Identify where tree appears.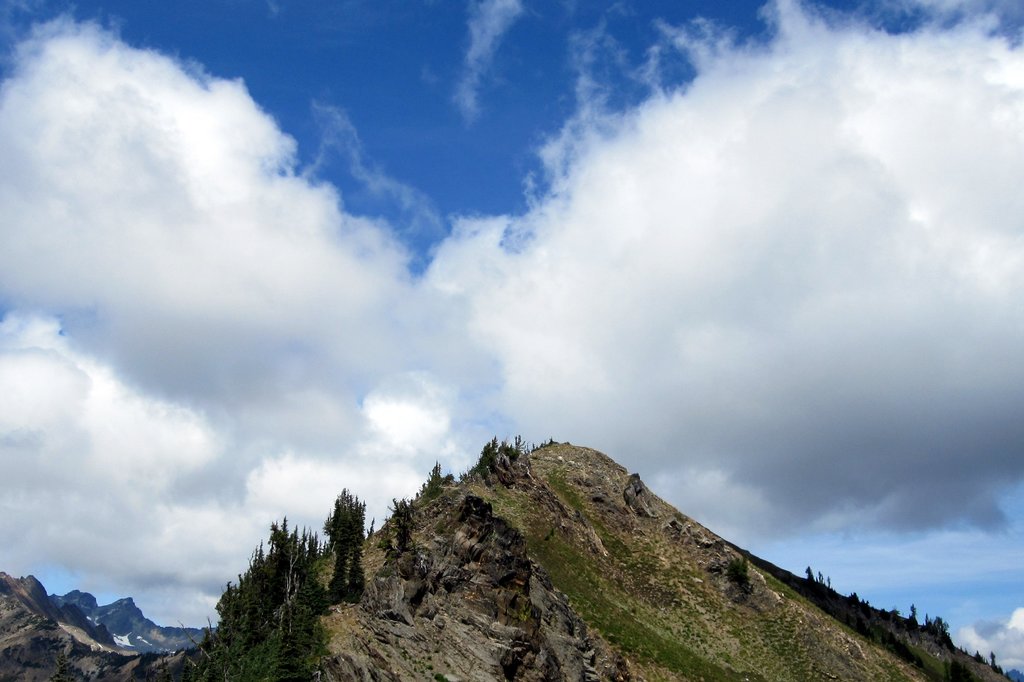
Appears at 973, 645, 984, 663.
